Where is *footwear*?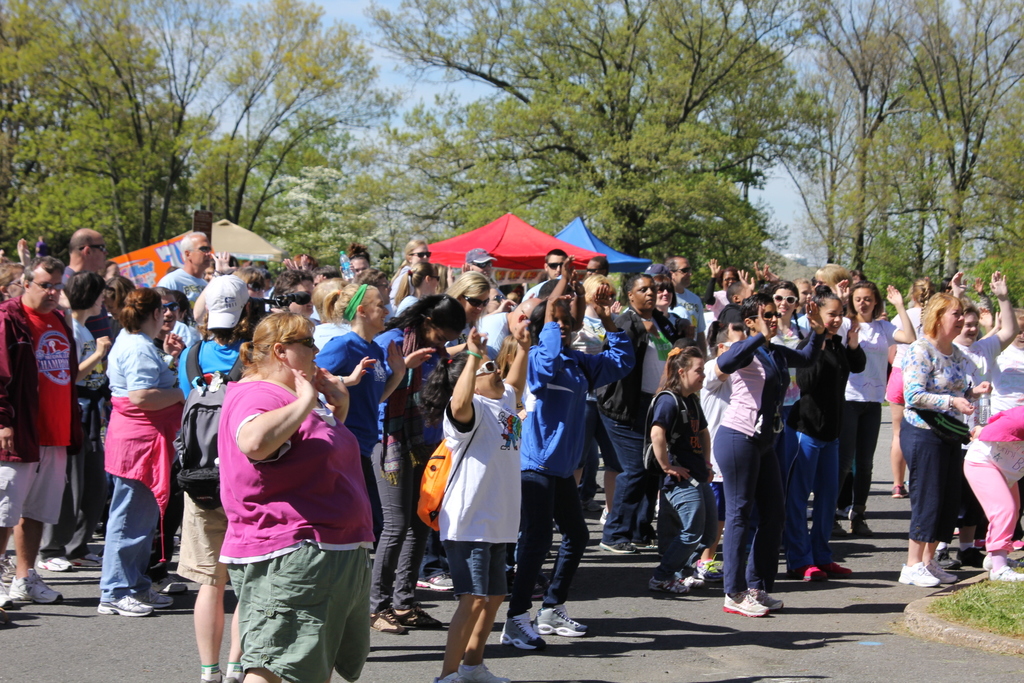
l=221, t=673, r=235, b=682.
